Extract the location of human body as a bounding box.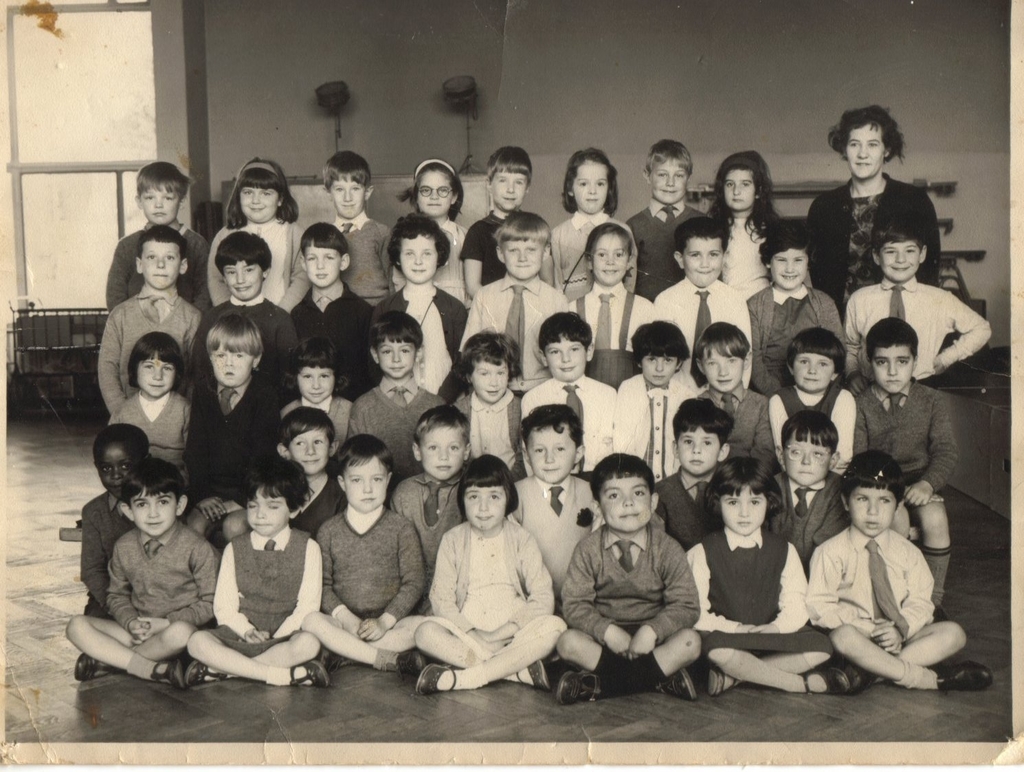
bbox=(67, 516, 213, 691).
